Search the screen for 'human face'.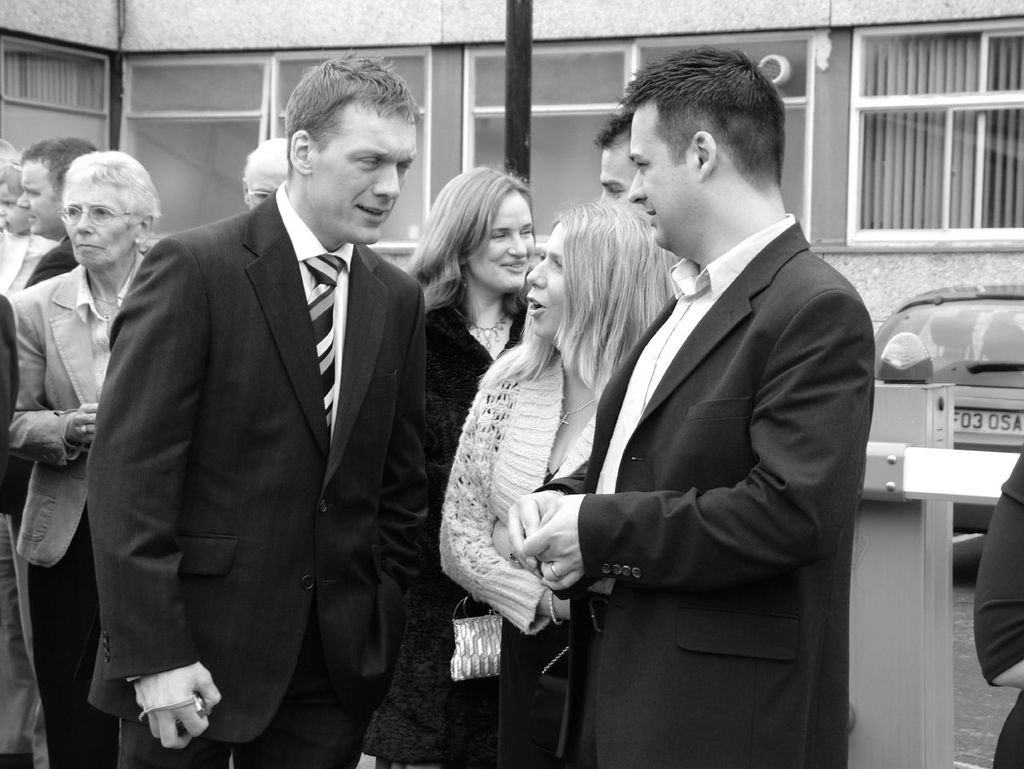
Found at detection(471, 188, 533, 291).
